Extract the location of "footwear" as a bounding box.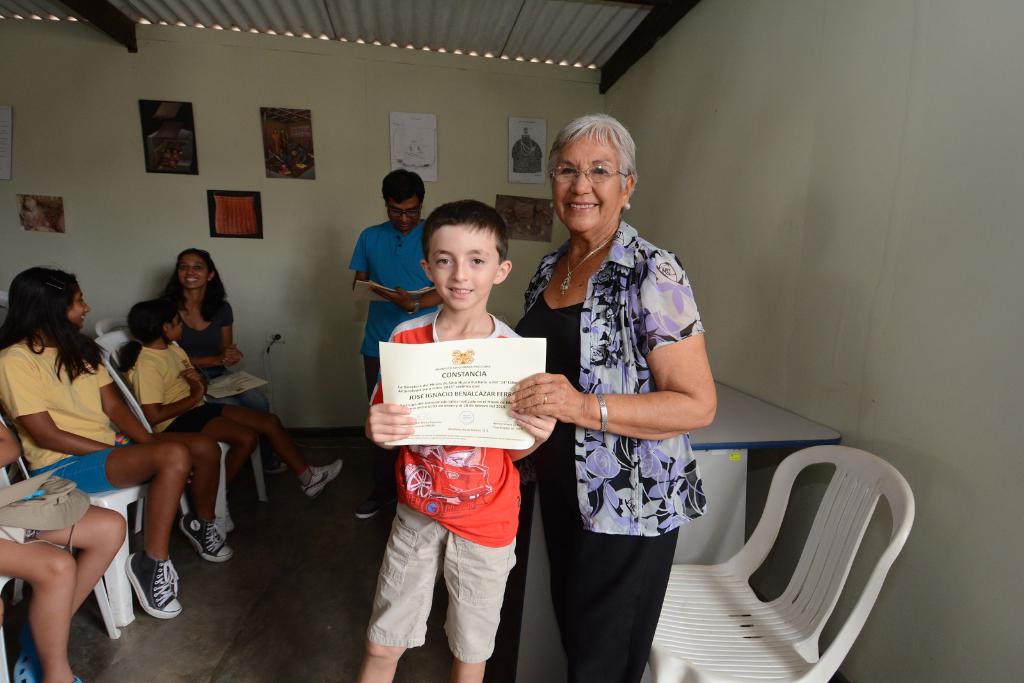
(74, 672, 86, 682).
